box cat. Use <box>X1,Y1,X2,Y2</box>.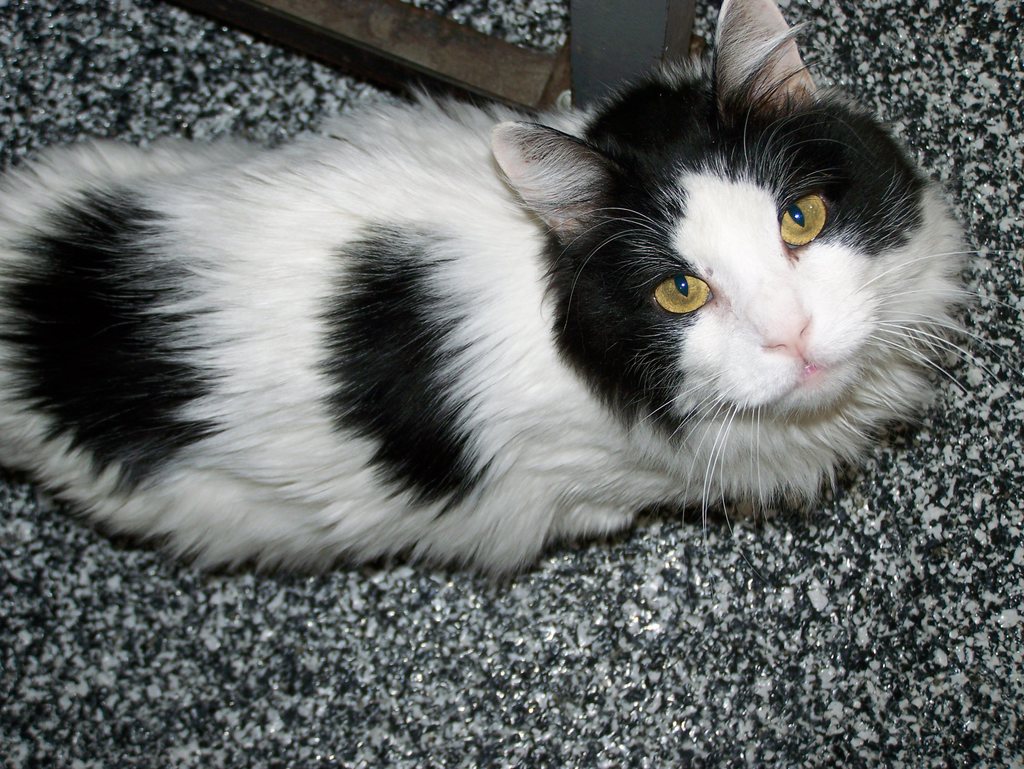
<box>0,0,1018,582</box>.
